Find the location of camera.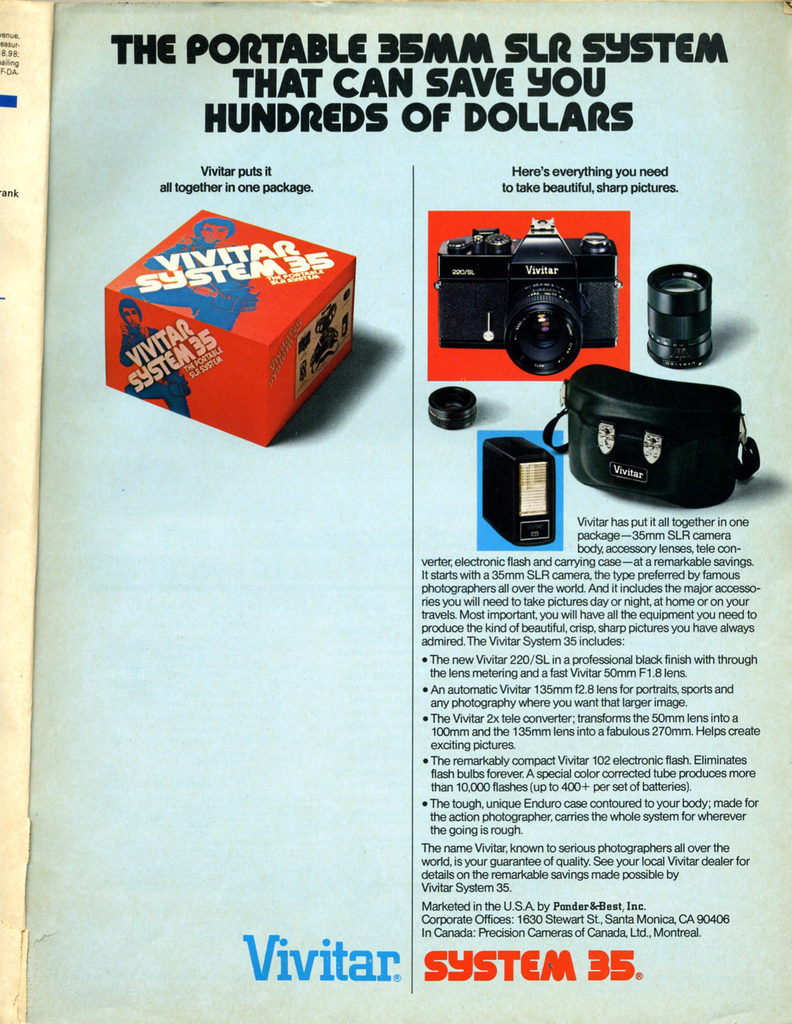
Location: <bbox>435, 216, 618, 379</bbox>.
